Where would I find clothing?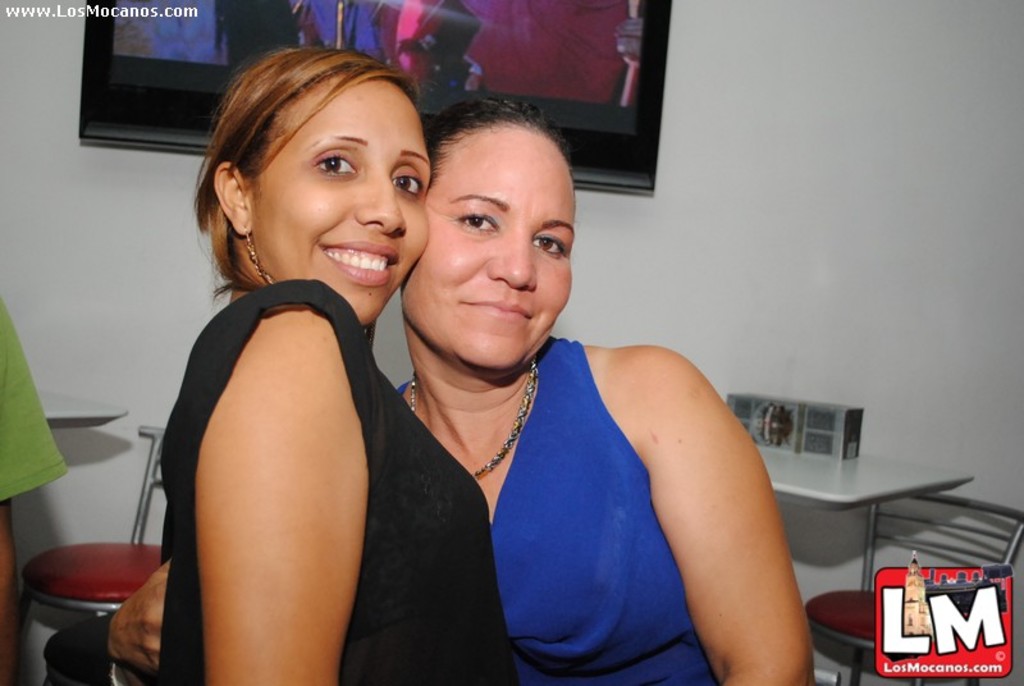
At locate(159, 276, 517, 685).
